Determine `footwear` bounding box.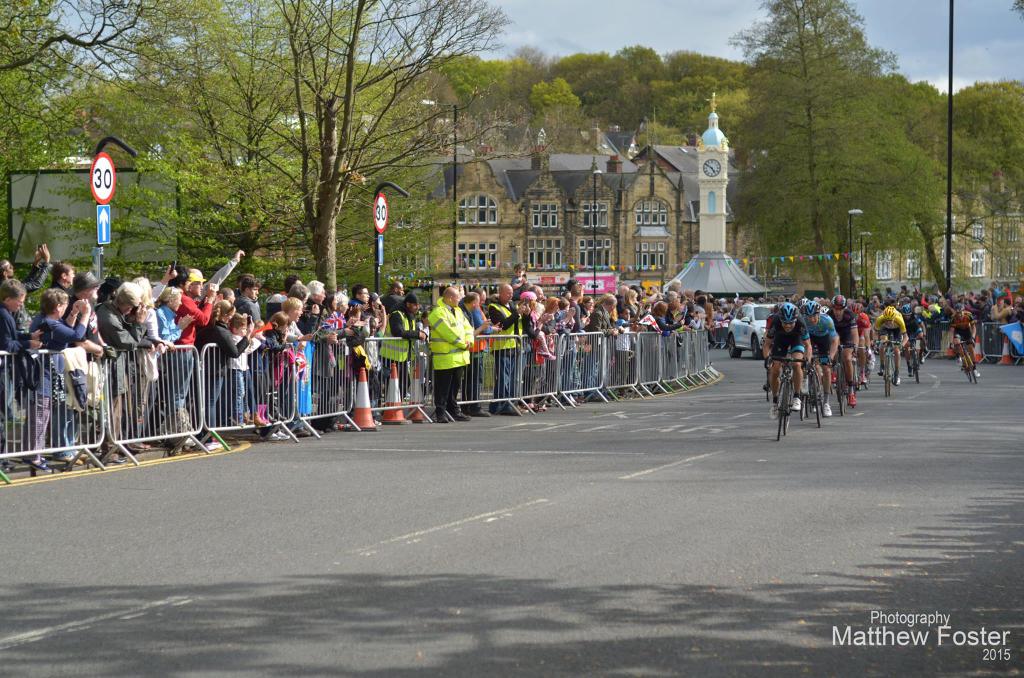
Determined: <bbox>811, 404, 817, 411</bbox>.
